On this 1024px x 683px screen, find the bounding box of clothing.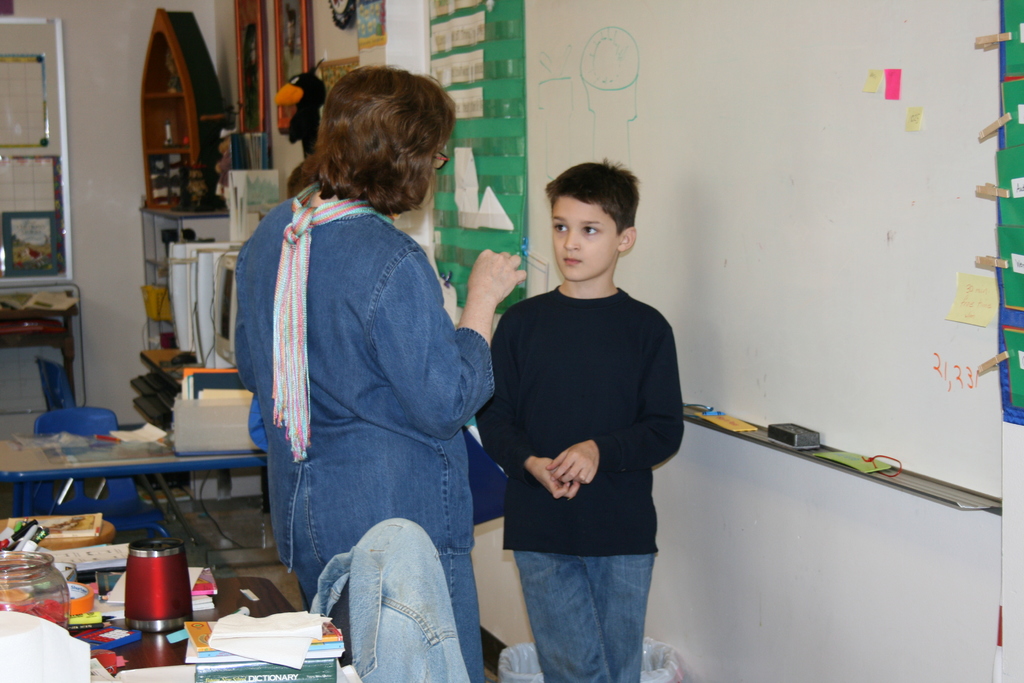
Bounding box: (479, 274, 689, 682).
